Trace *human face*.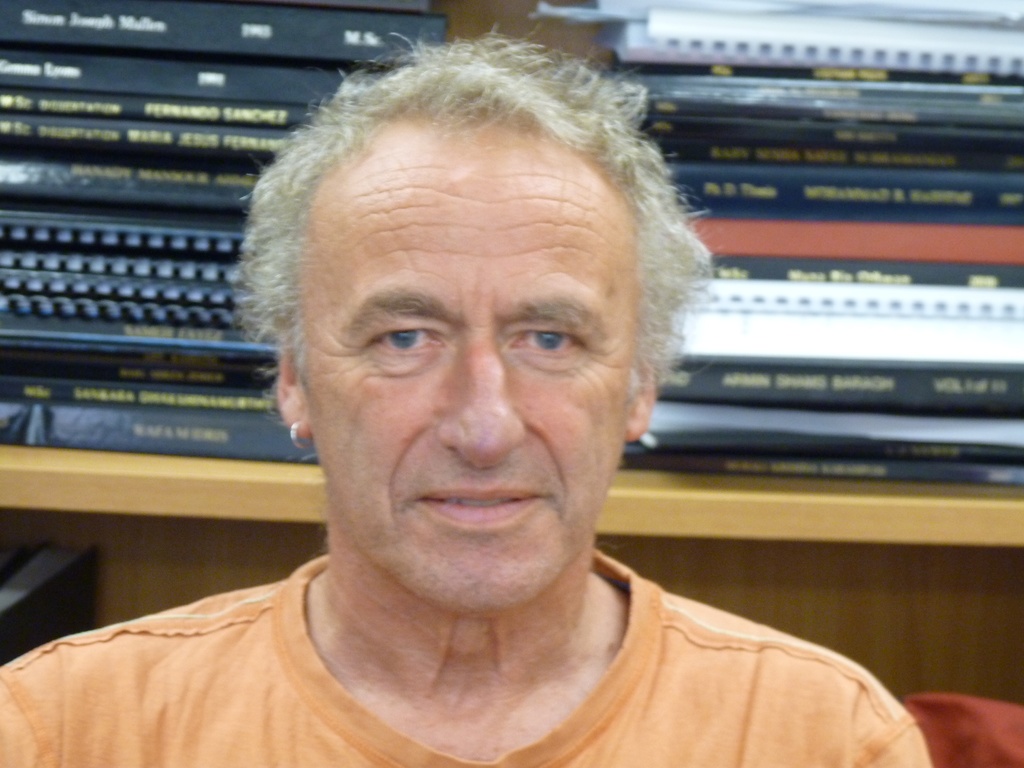
Traced to Rect(308, 108, 640, 616).
